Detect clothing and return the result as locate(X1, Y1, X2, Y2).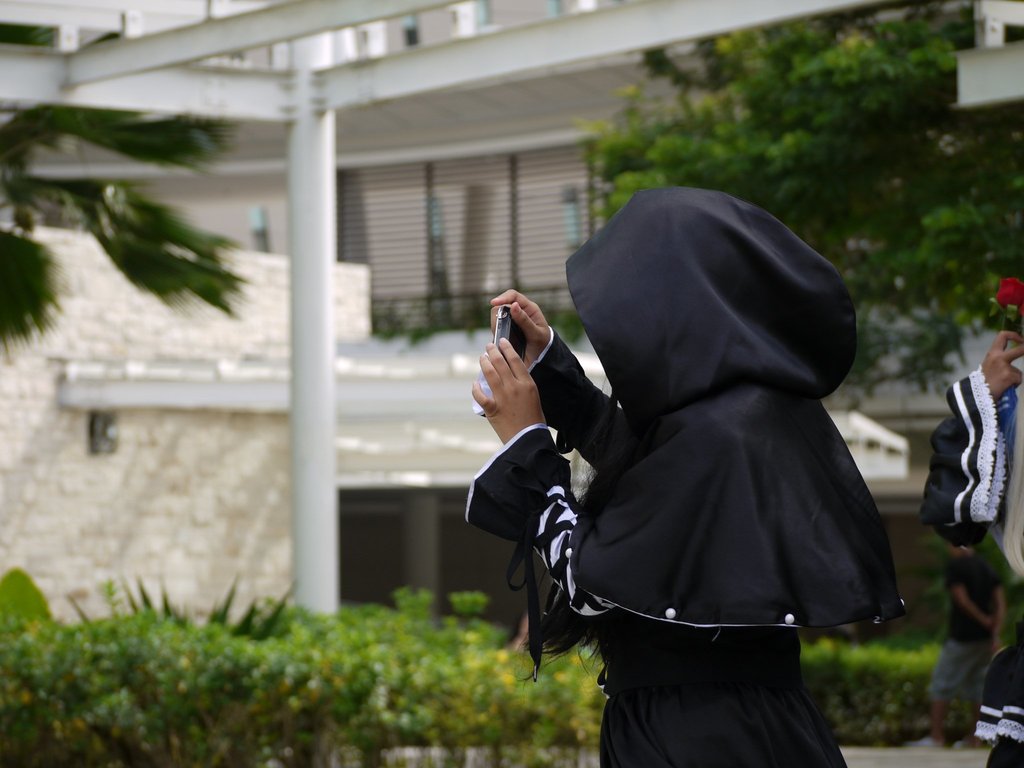
locate(922, 354, 1023, 767).
